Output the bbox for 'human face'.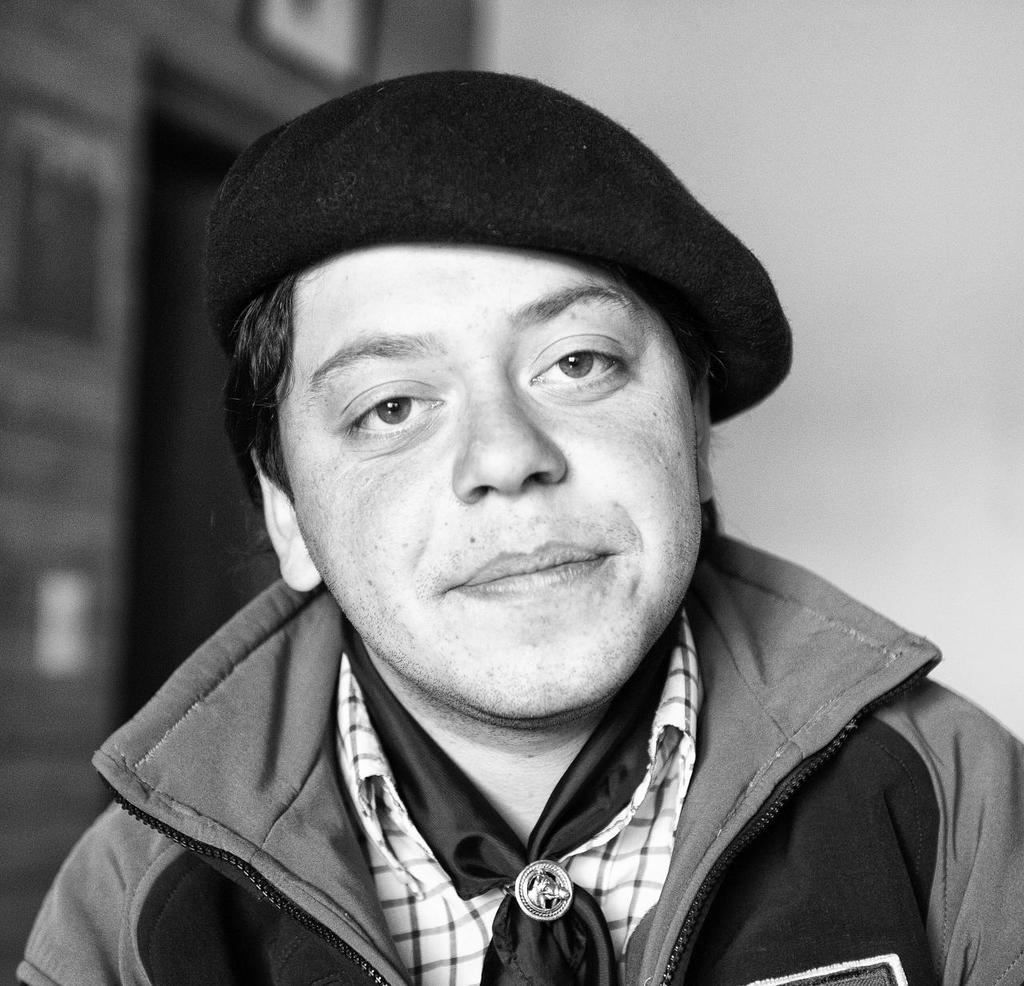
301/233/712/732.
